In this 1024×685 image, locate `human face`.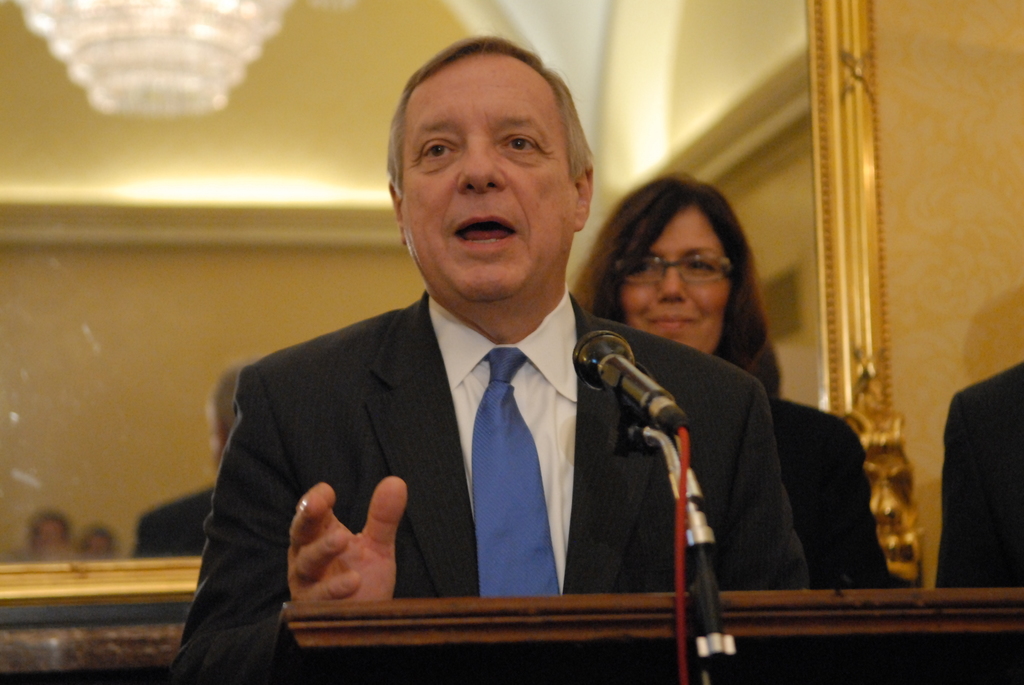
Bounding box: crop(391, 43, 580, 312).
